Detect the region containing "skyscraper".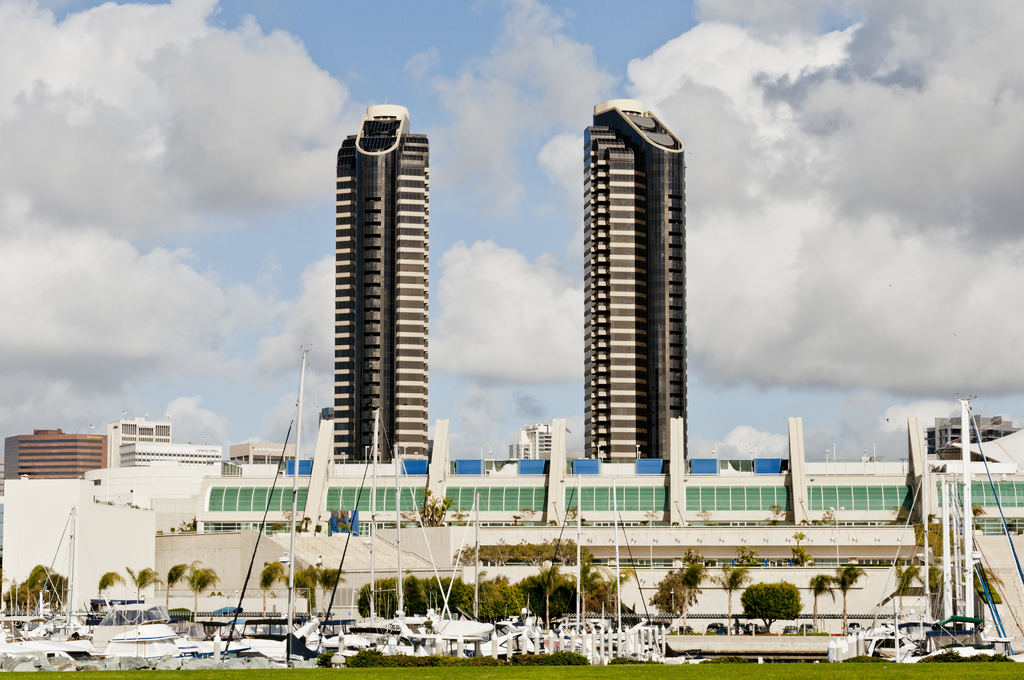
BBox(583, 97, 692, 462).
